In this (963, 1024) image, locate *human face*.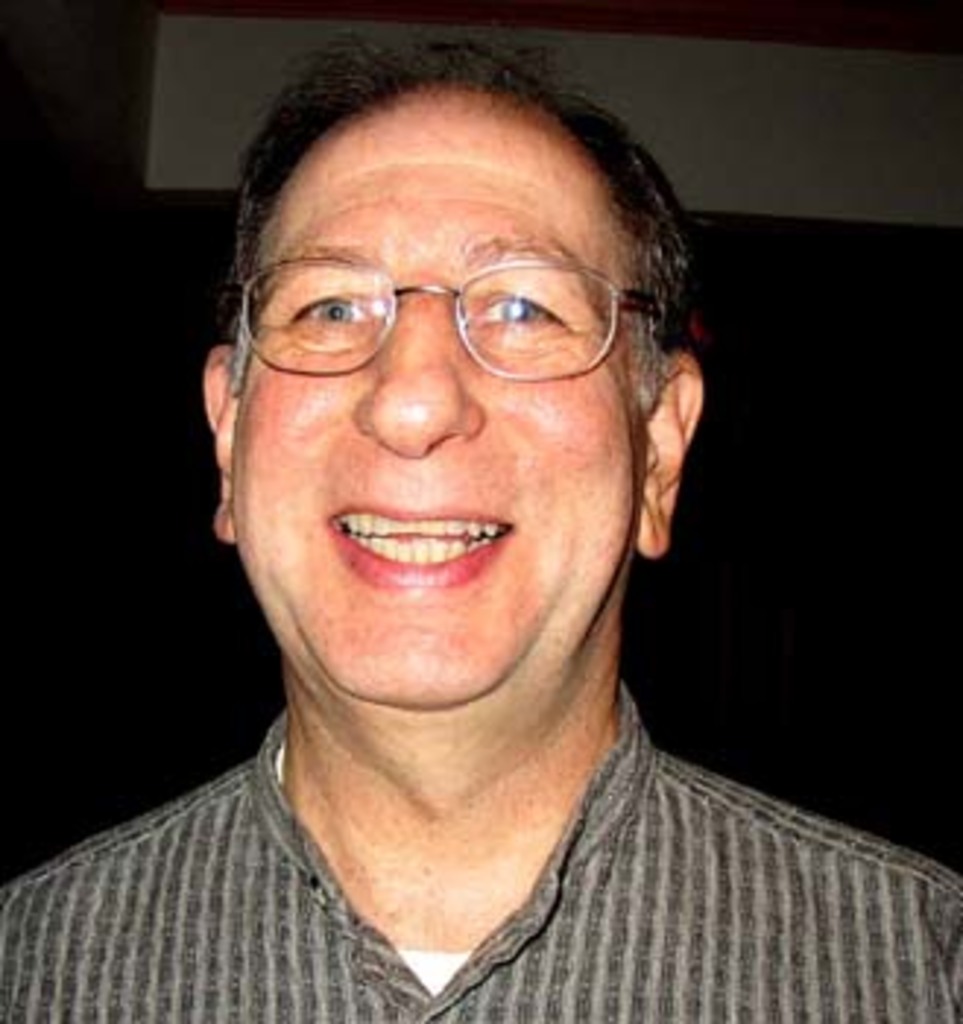
Bounding box: select_region(225, 97, 647, 708).
